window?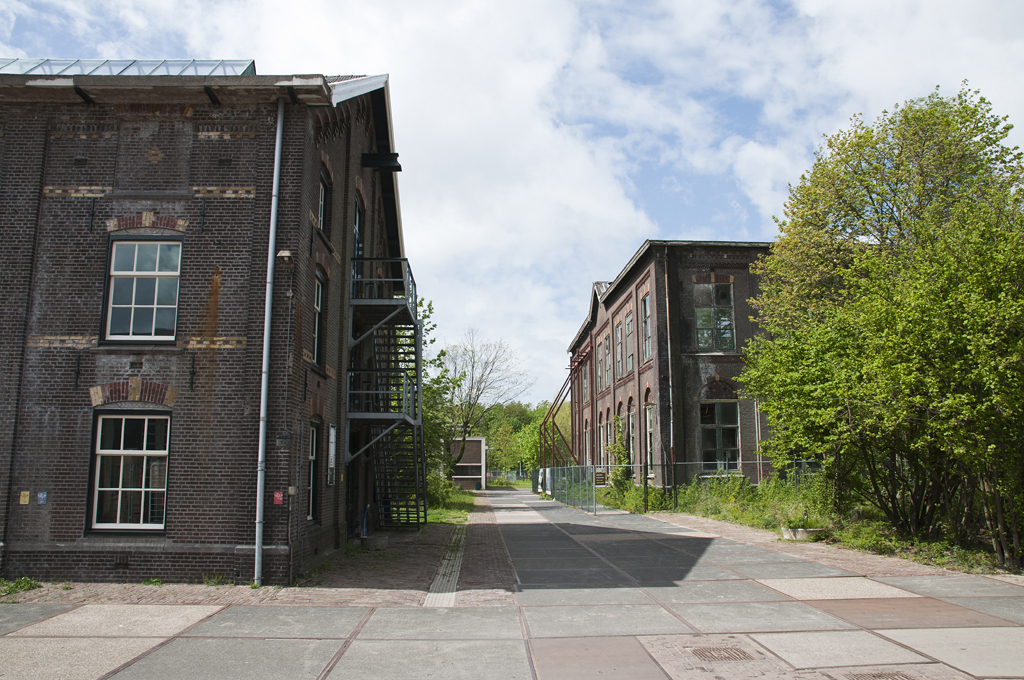
box(698, 403, 747, 483)
